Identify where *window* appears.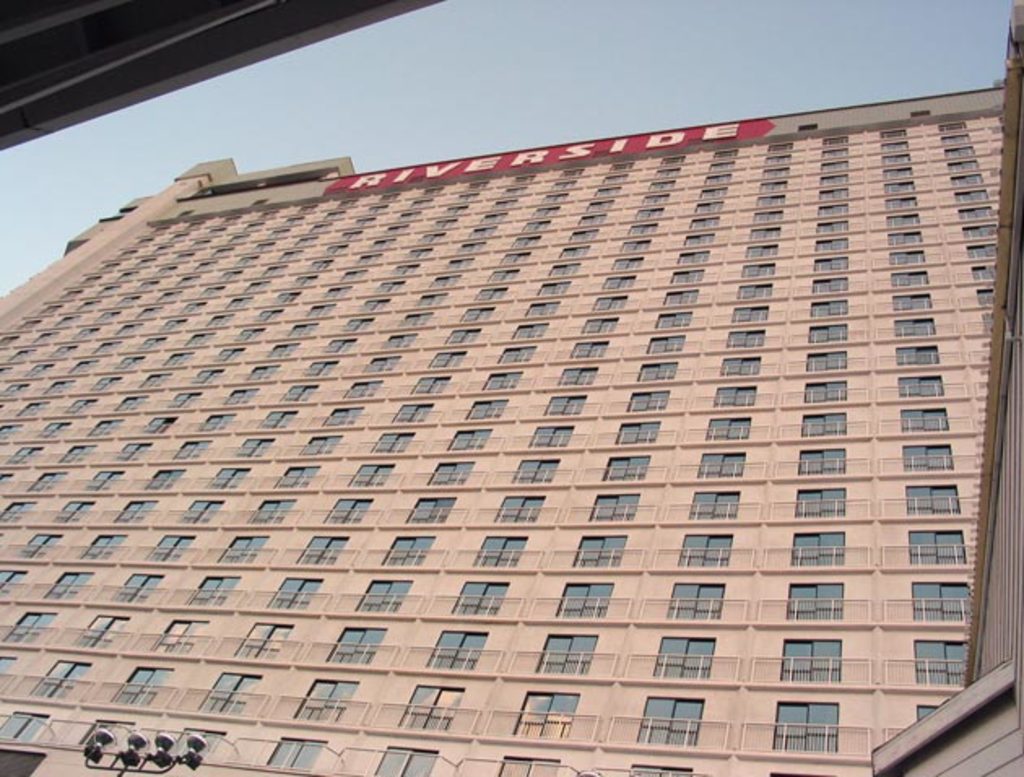
Appears at region(436, 460, 466, 486).
